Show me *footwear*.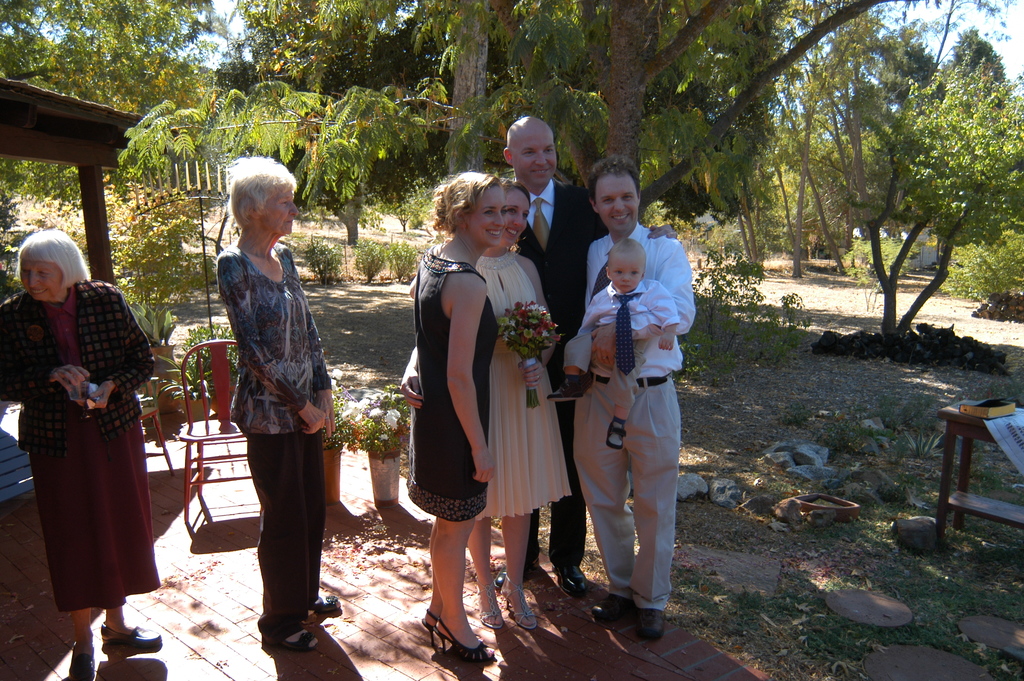
*footwear* is here: <box>589,593,632,621</box>.
